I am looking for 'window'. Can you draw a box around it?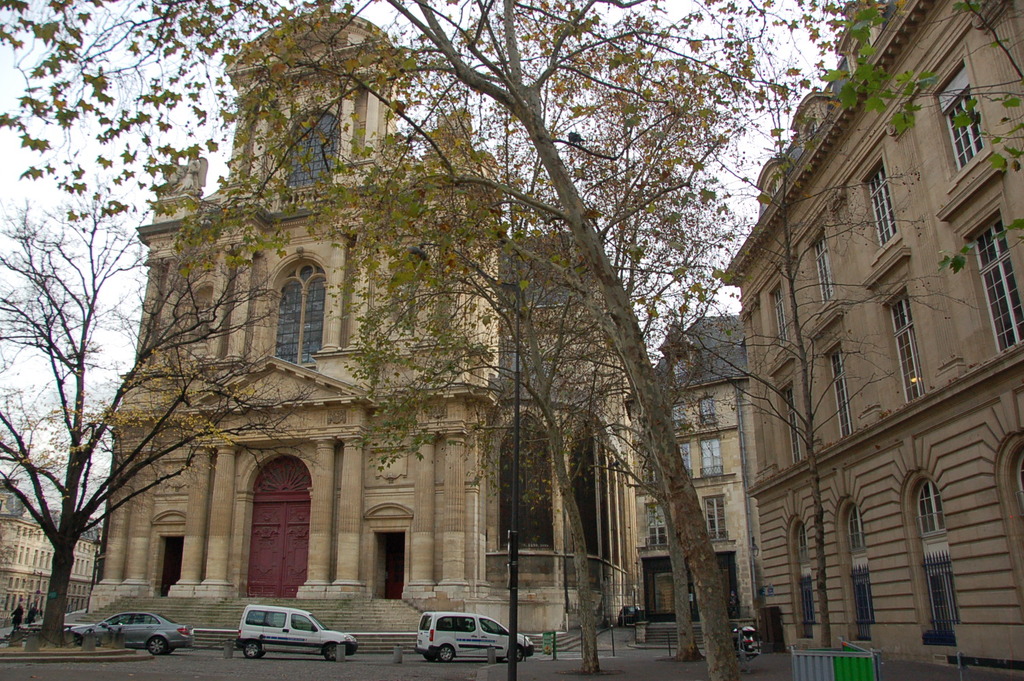
Sure, the bounding box is 936,49,994,216.
